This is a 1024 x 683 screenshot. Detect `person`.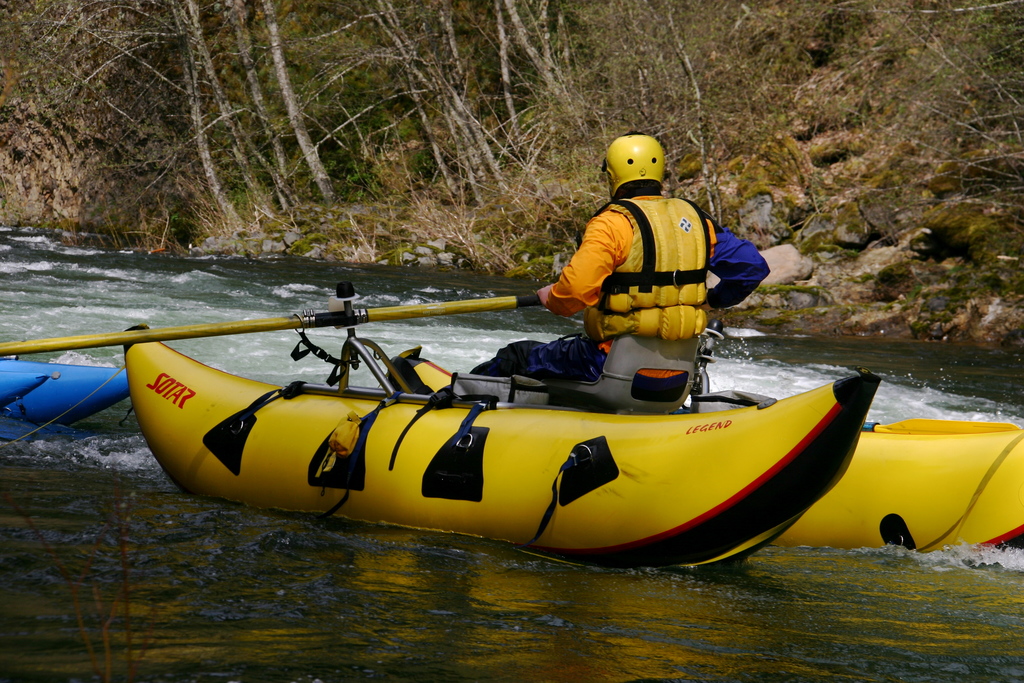
rect(542, 121, 758, 418).
